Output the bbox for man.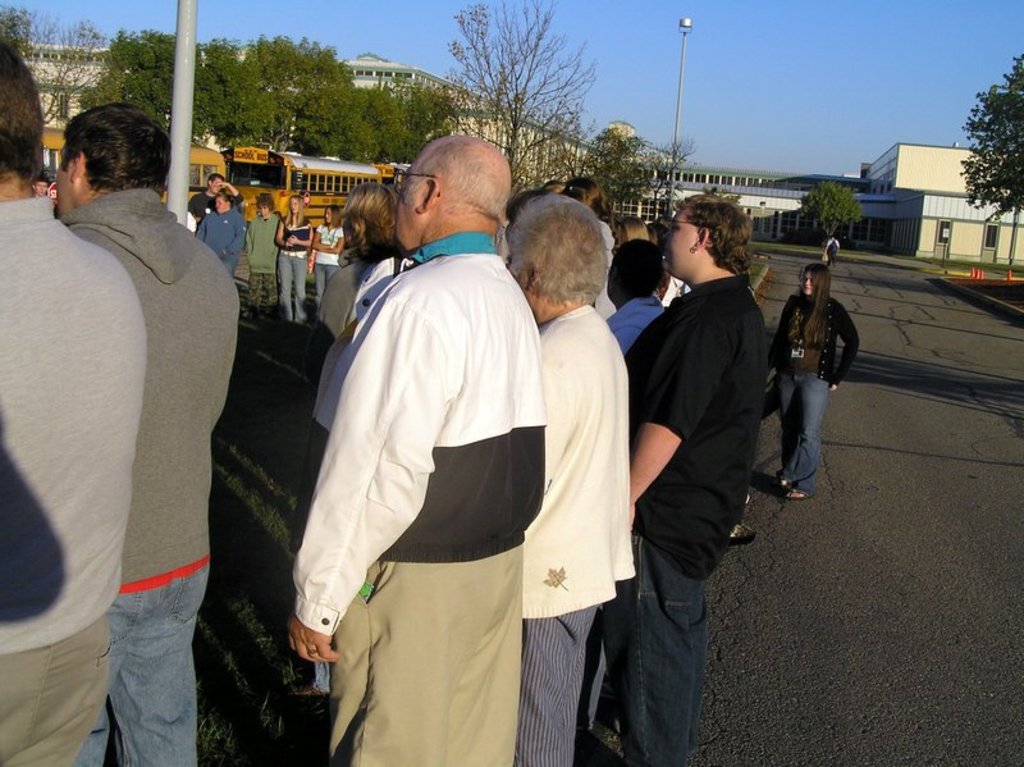
region(614, 188, 771, 766).
